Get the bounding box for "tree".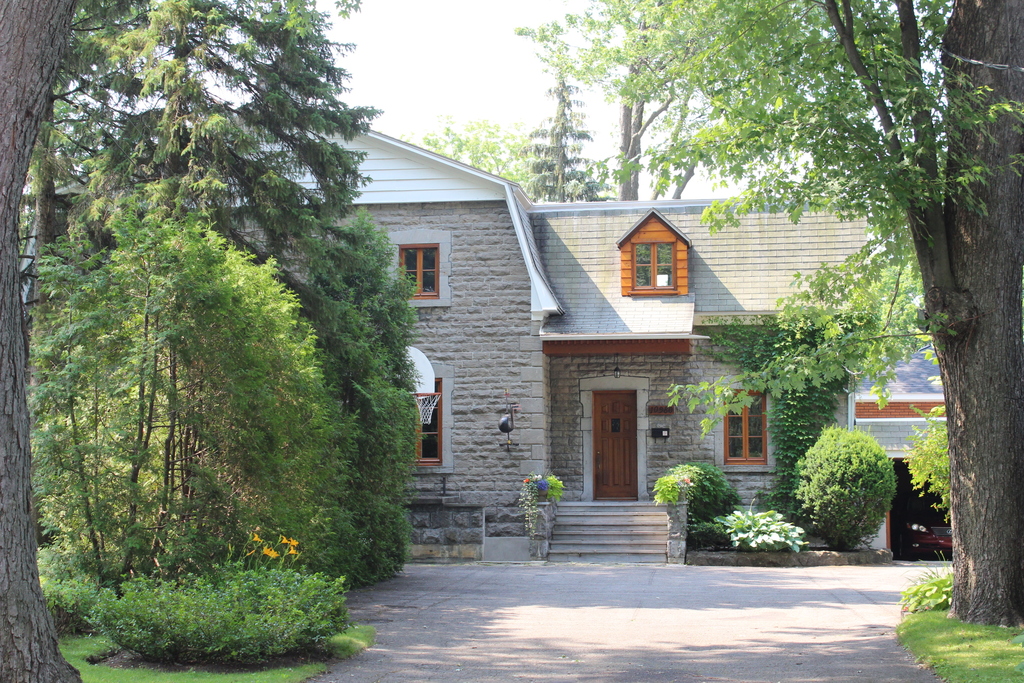
0:0:86:682.
